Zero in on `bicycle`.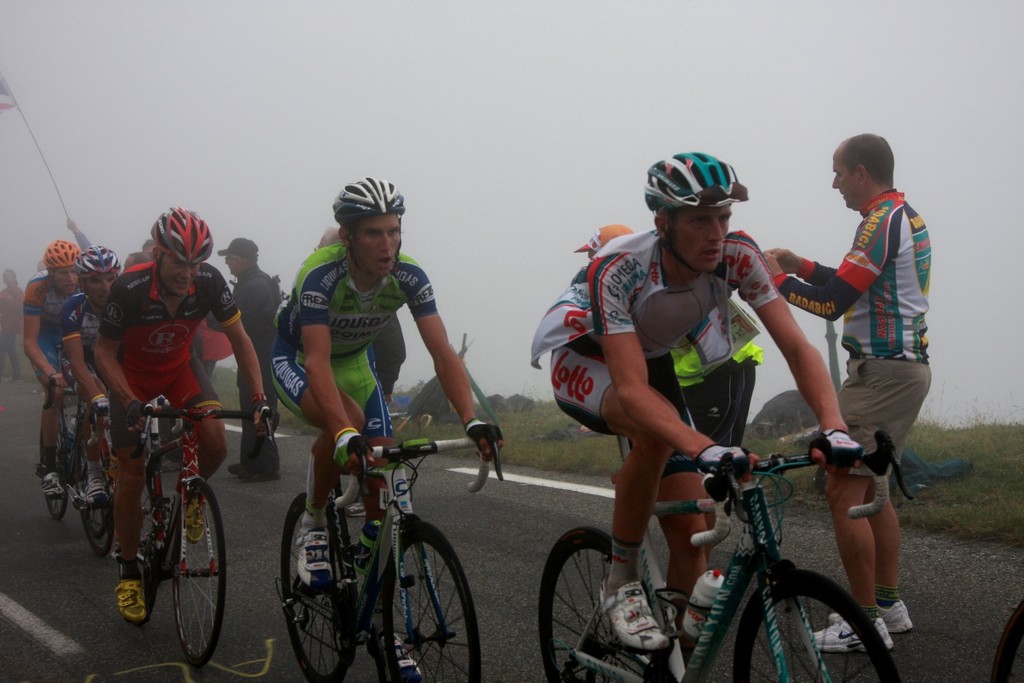
Zeroed in: locate(534, 431, 902, 682).
